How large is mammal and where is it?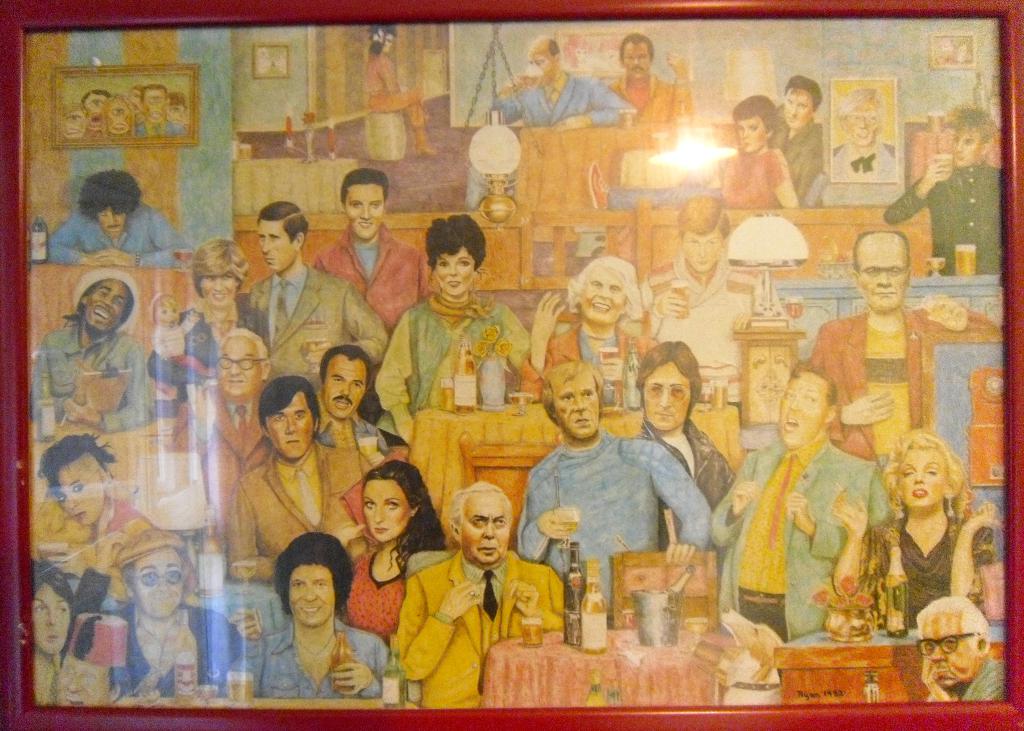
Bounding box: <bbox>710, 359, 894, 642</bbox>.
